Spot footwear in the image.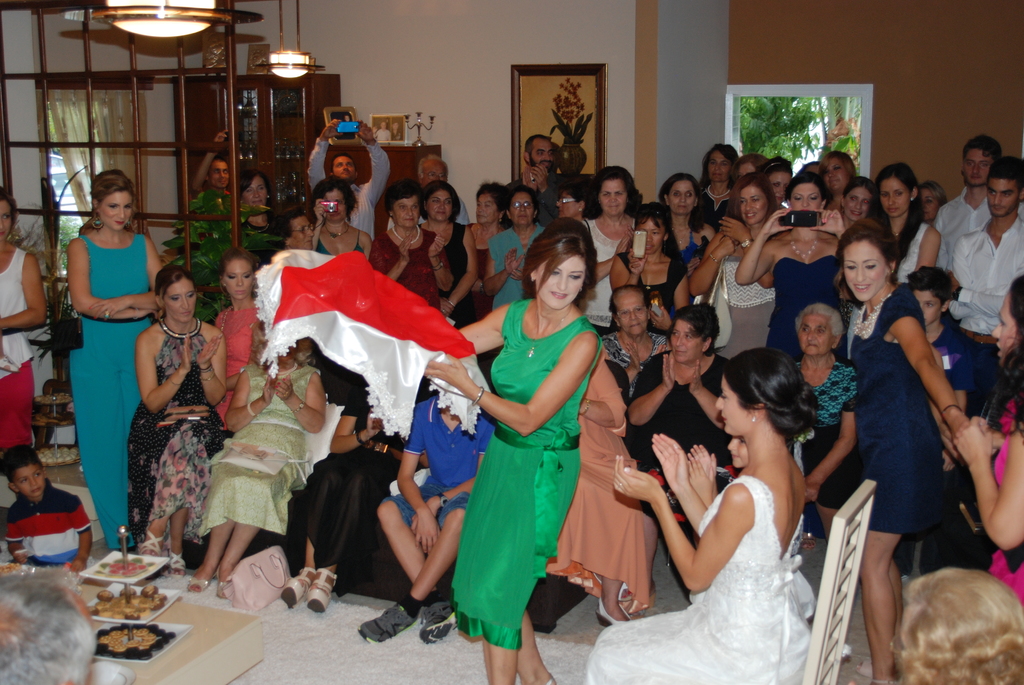
footwear found at 167 553 188 581.
